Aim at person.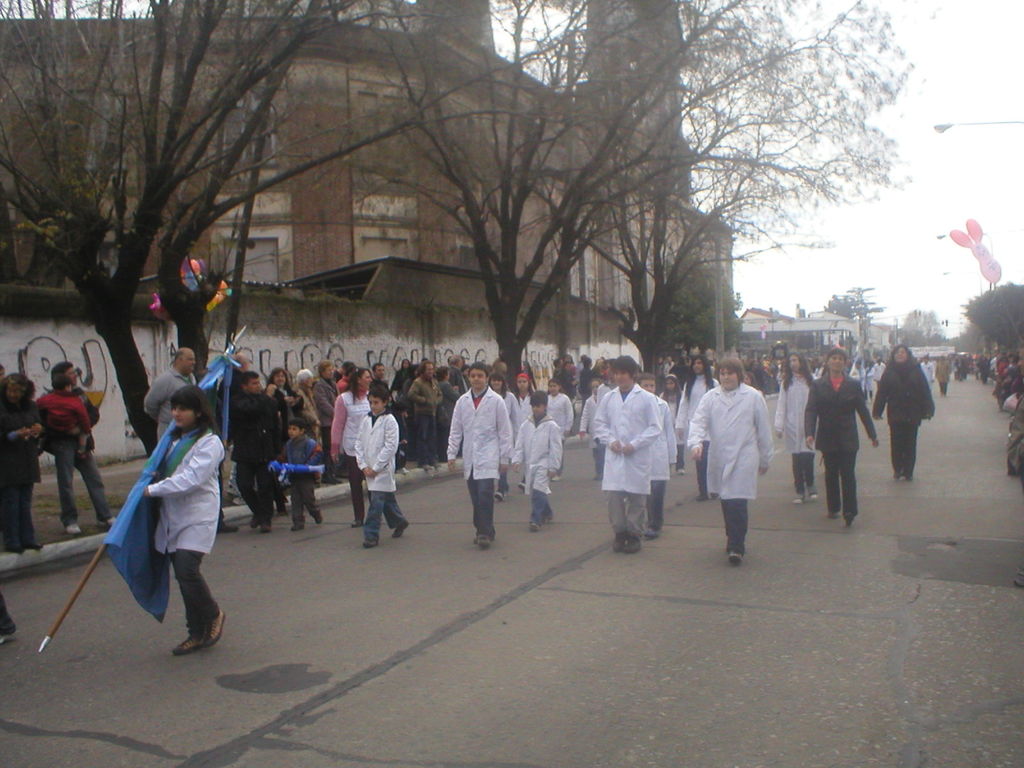
Aimed at select_region(635, 372, 677, 535).
